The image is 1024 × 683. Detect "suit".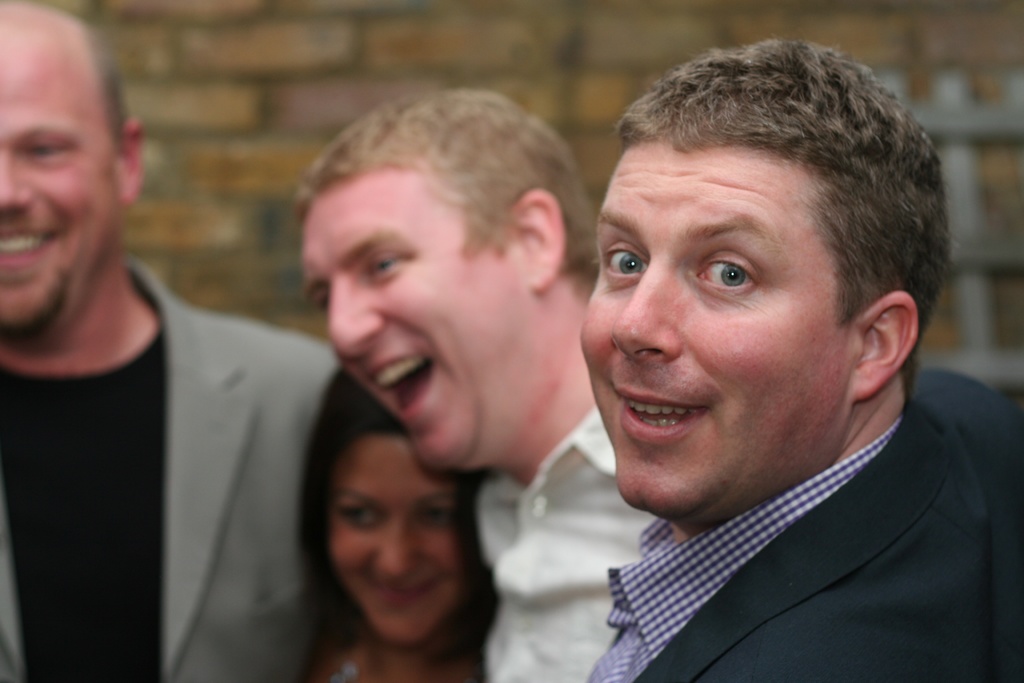
Detection: (510,365,1023,666).
